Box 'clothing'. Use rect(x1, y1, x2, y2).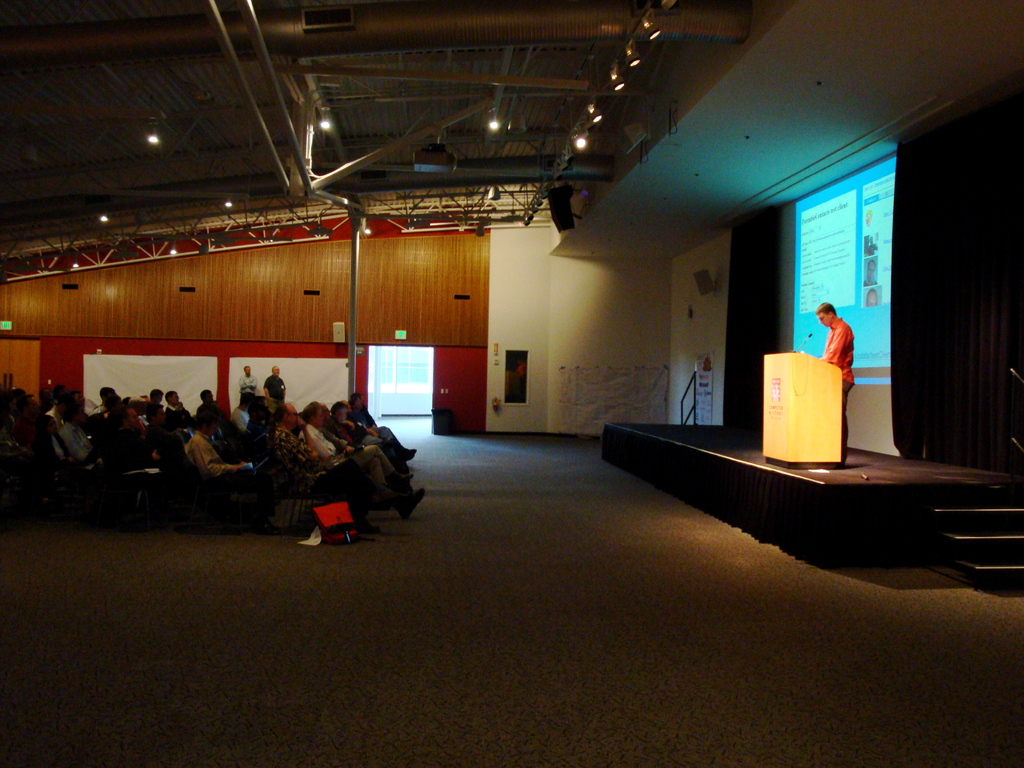
rect(823, 316, 854, 460).
